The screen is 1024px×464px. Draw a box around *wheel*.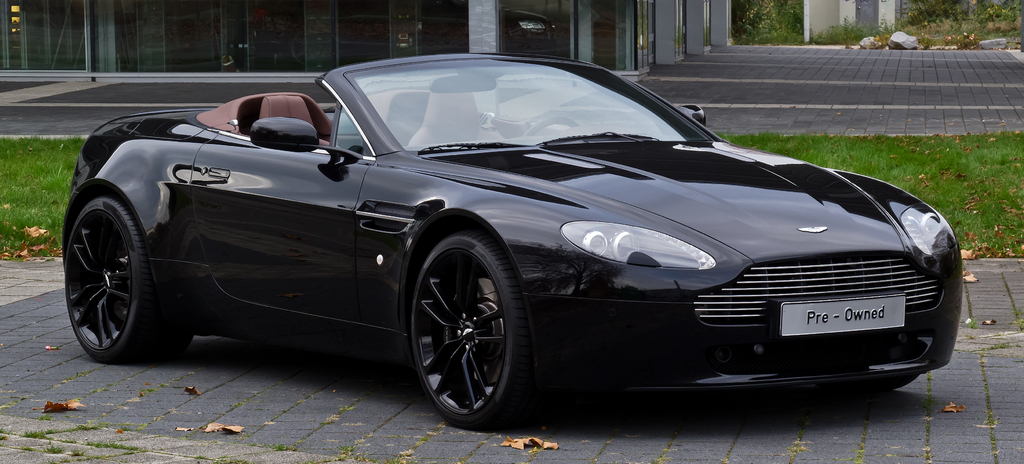
{"x1": 863, "y1": 372, "x2": 920, "y2": 391}.
